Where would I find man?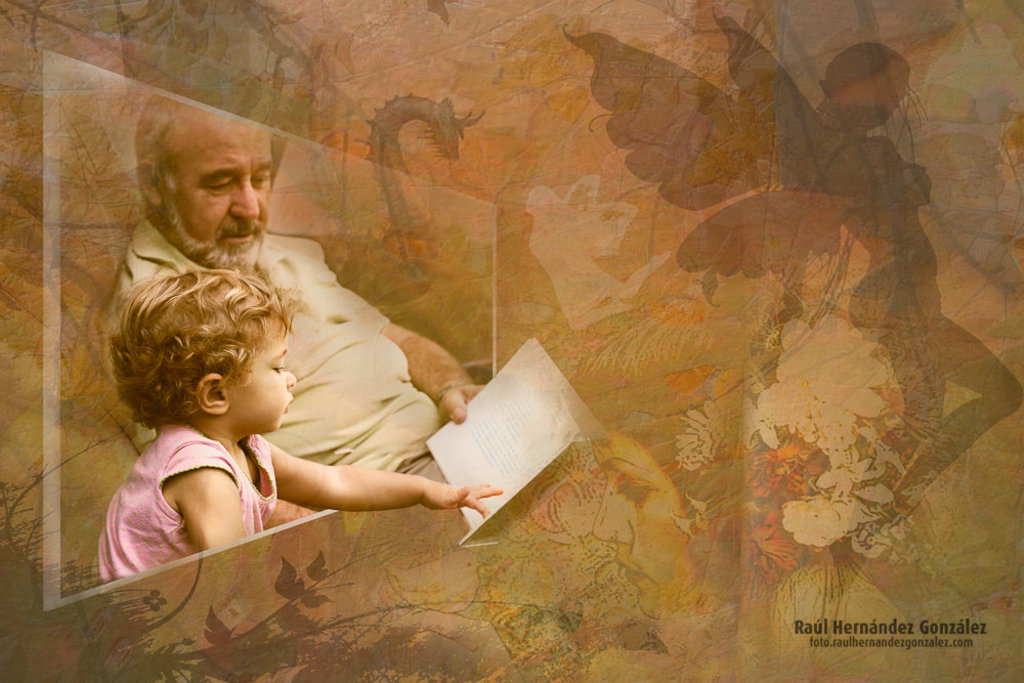
At box(103, 89, 494, 501).
